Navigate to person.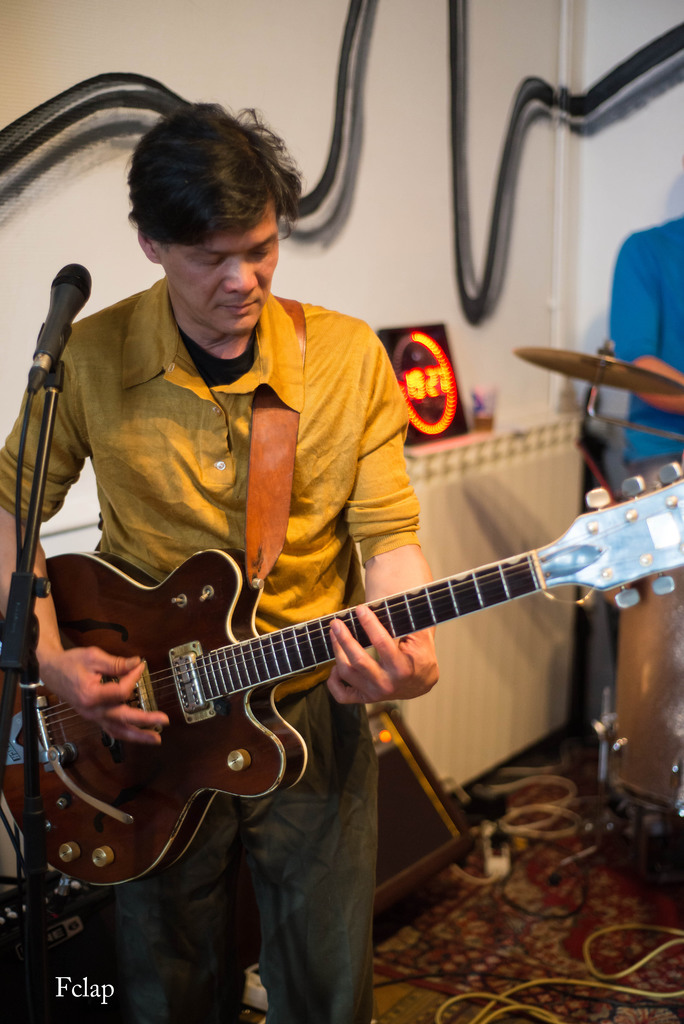
Navigation target: [46,296,589,967].
